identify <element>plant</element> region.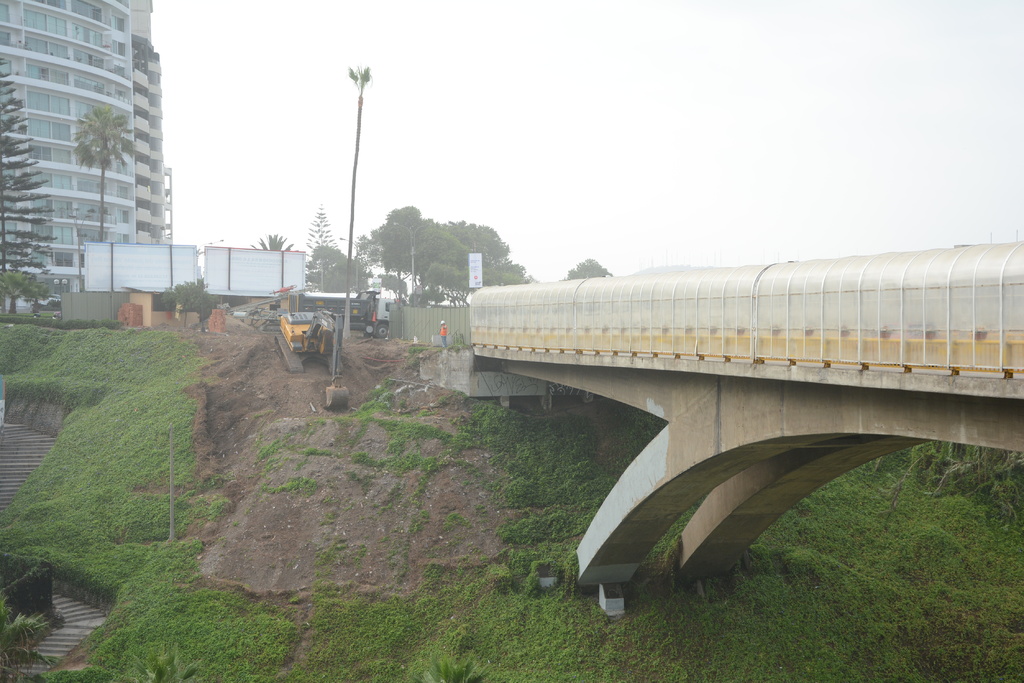
Region: bbox=(253, 413, 259, 421).
